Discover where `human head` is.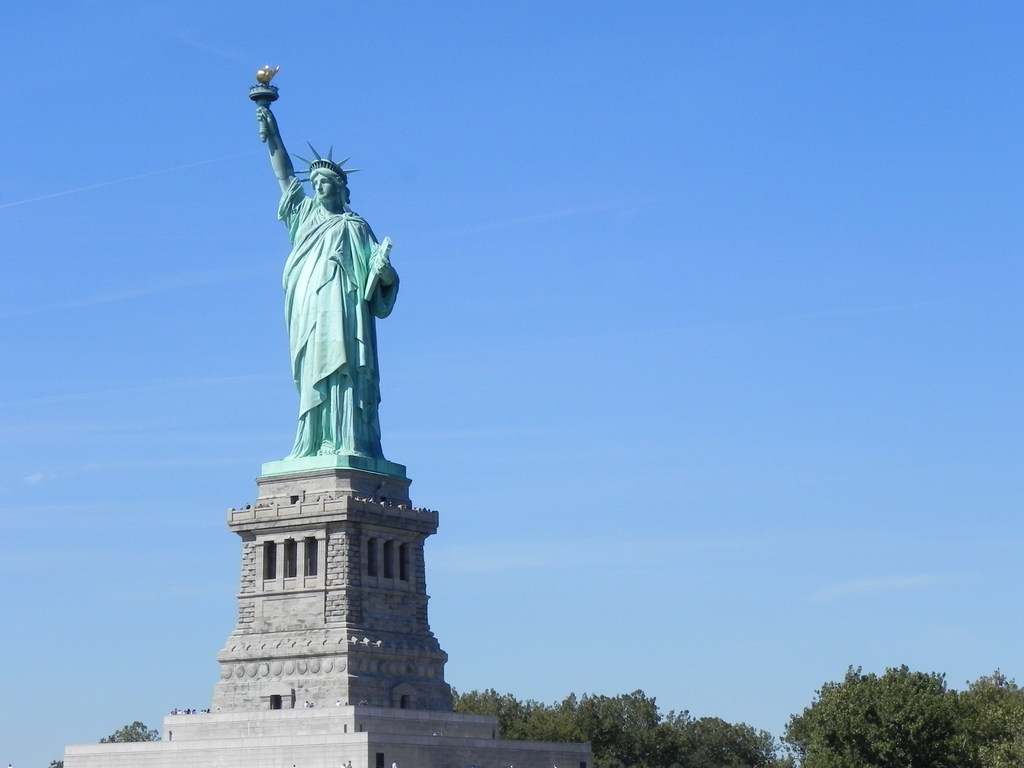
Discovered at [left=309, top=164, right=344, bottom=200].
